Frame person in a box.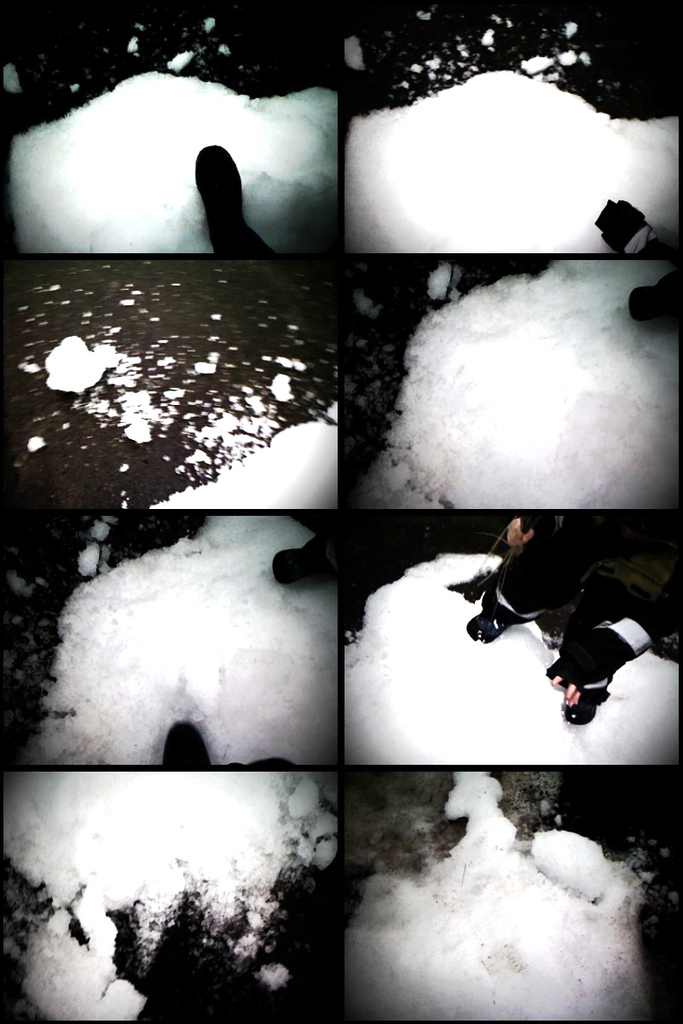
rect(273, 542, 338, 590).
